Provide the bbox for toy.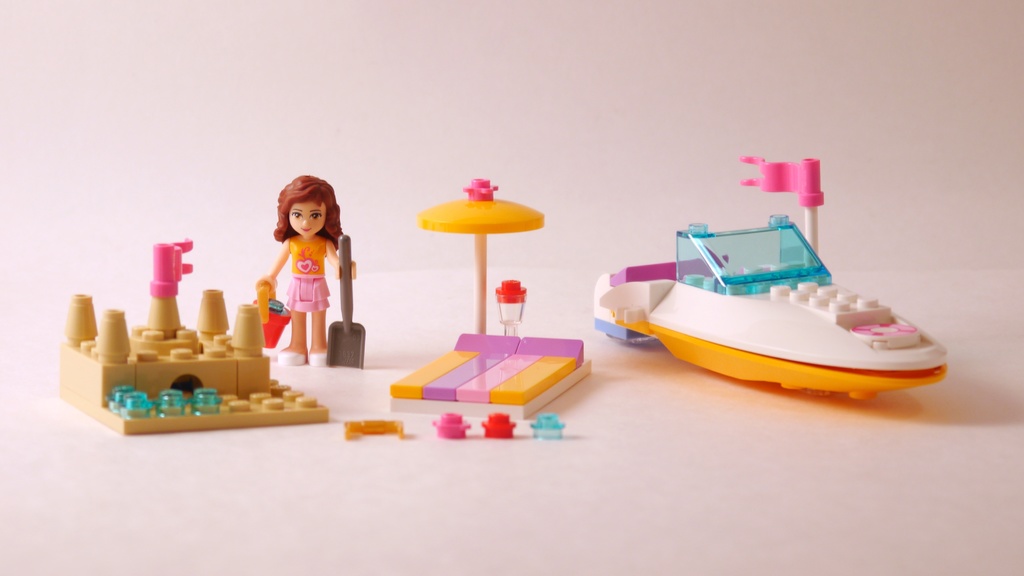
{"left": 248, "top": 163, "right": 365, "bottom": 379}.
